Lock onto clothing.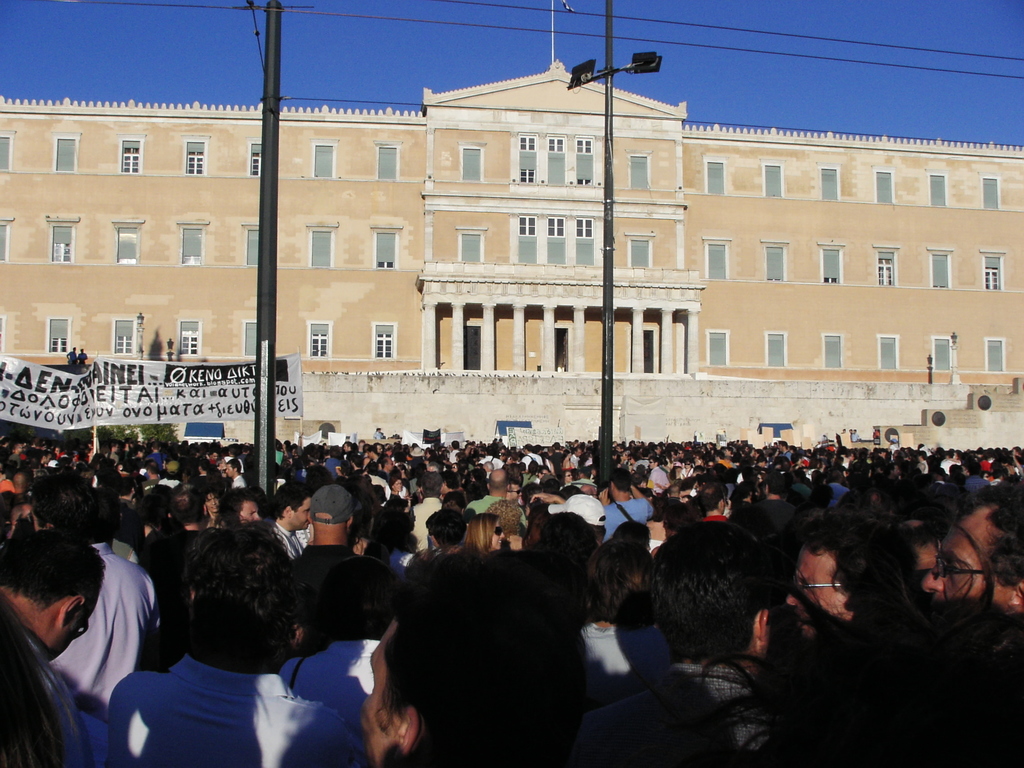
Locked: {"left": 38, "top": 545, "right": 154, "bottom": 730}.
